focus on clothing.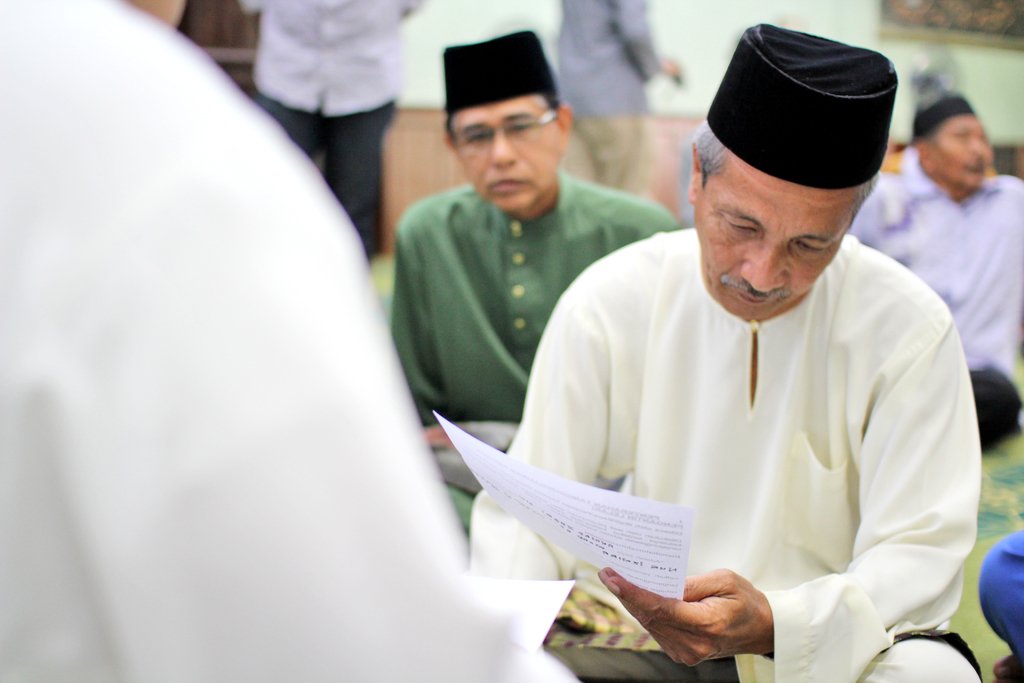
Focused at bbox=(392, 163, 680, 533).
